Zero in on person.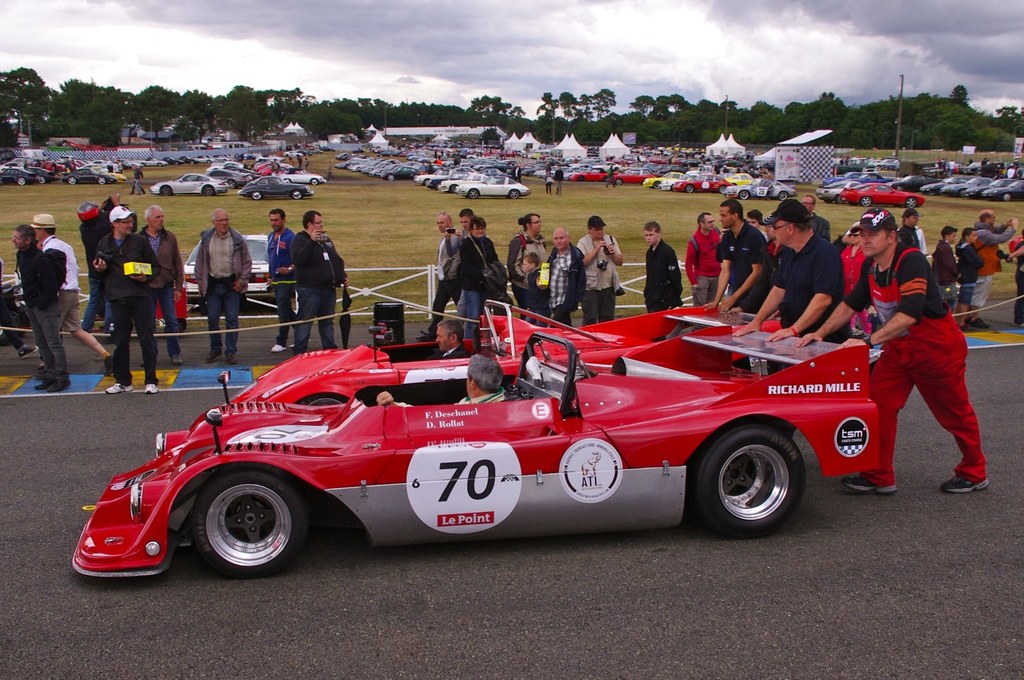
Zeroed in: <bbox>428, 316, 476, 360</bbox>.
